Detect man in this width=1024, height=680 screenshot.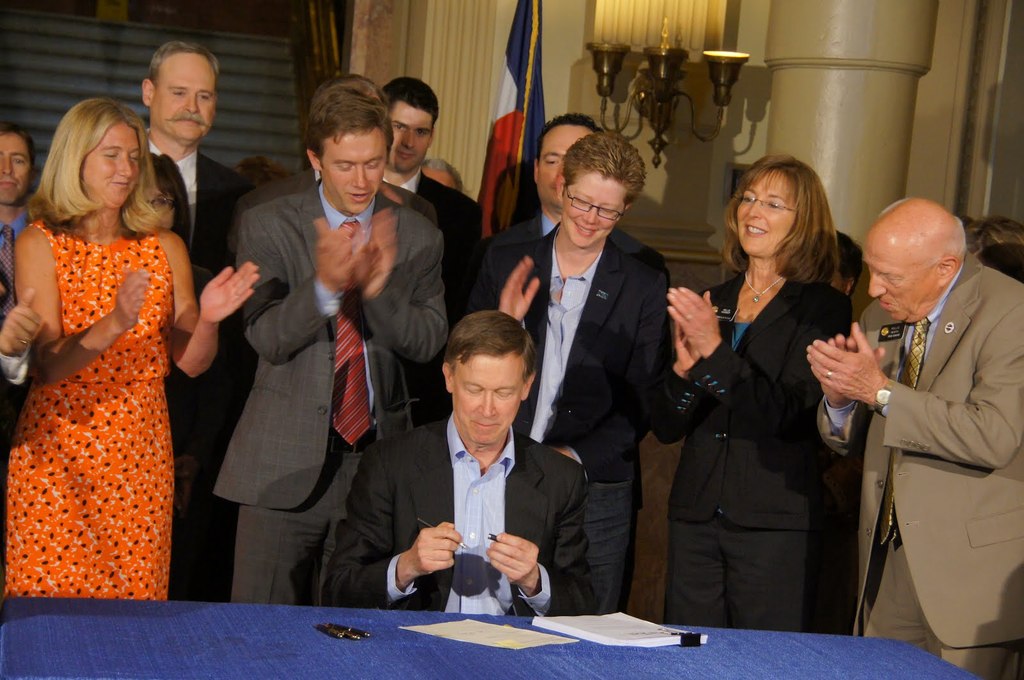
Detection: bbox(2, 125, 36, 308).
